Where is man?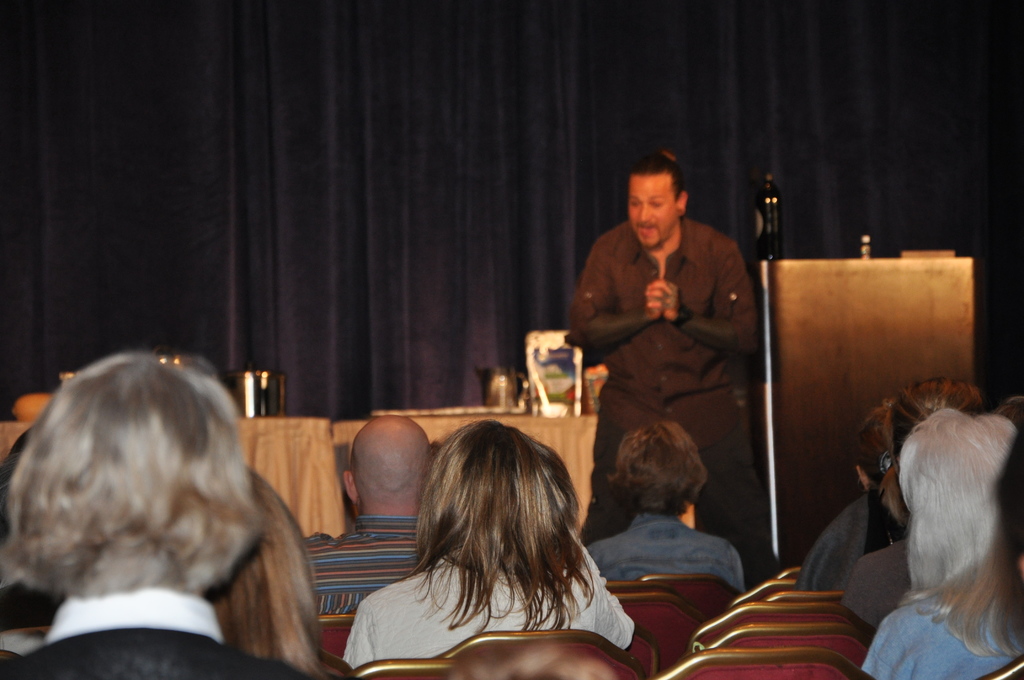
region(303, 415, 434, 613).
